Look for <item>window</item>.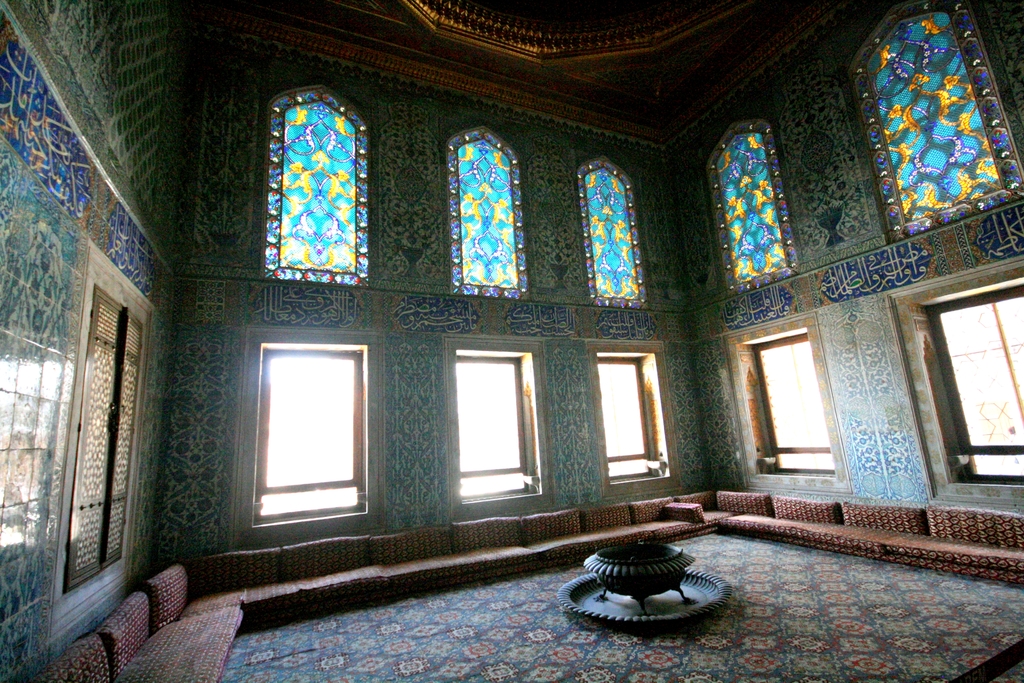
Found: <region>456, 348, 543, 499</region>.
